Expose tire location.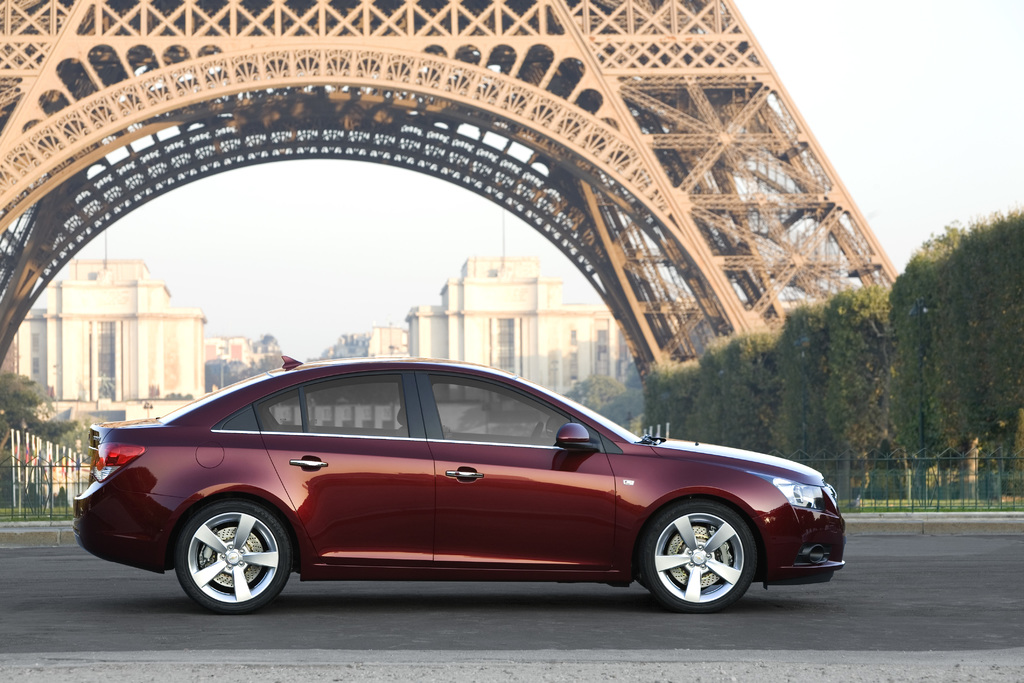
Exposed at l=641, t=496, r=757, b=609.
